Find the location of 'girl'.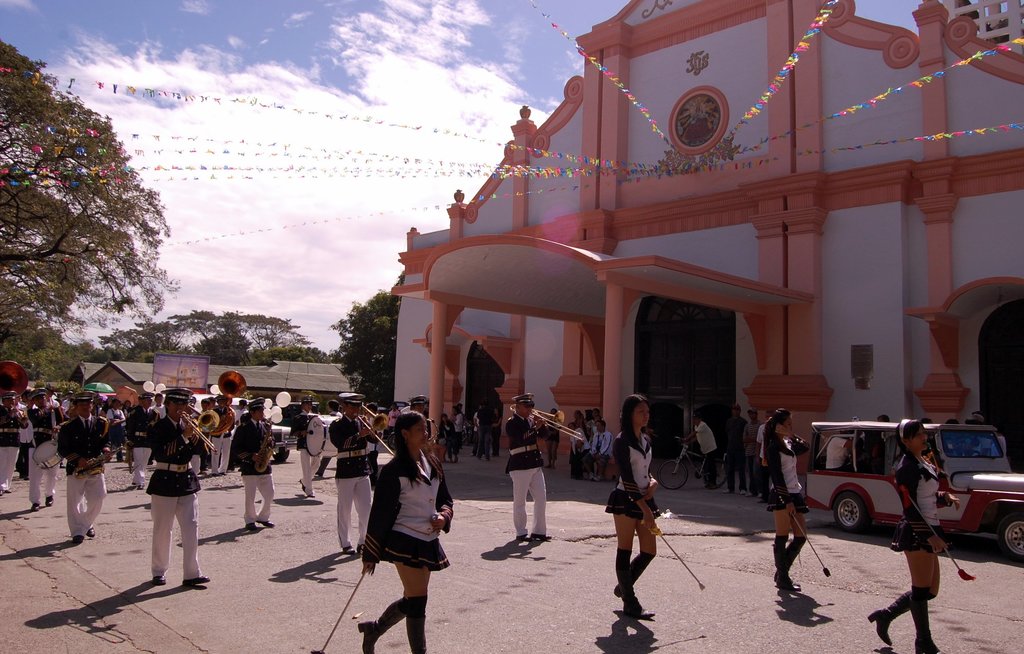
Location: region(603, 393, 661, 615).
